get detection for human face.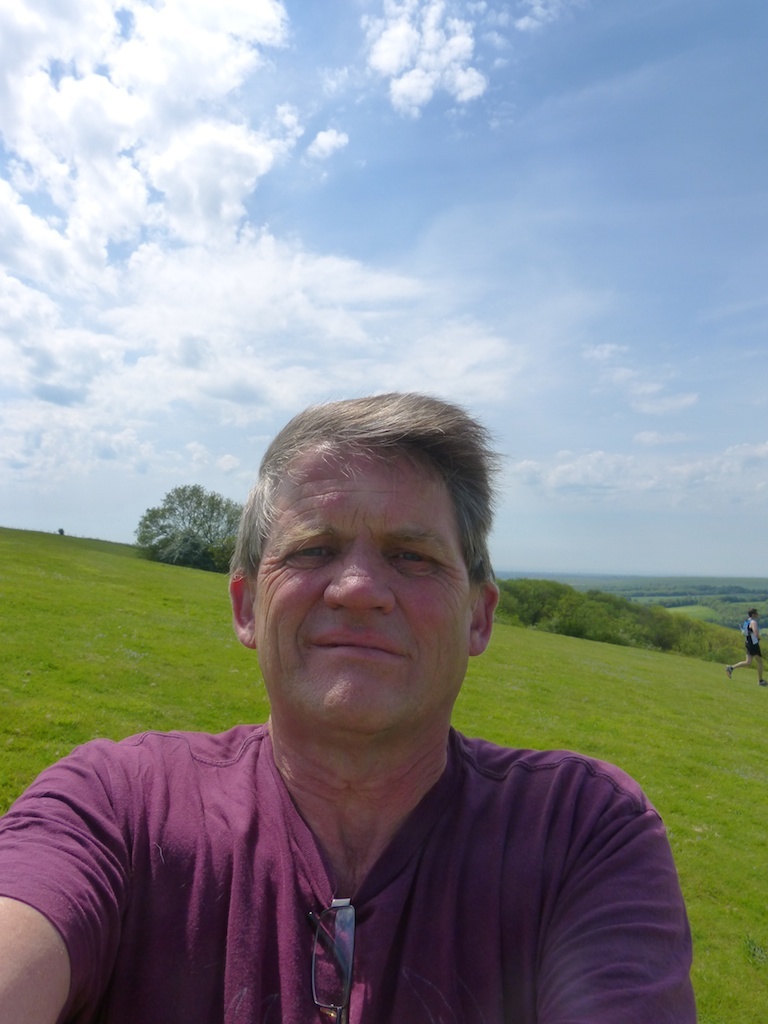
Detection: <box>261,436,479,721</box>.
